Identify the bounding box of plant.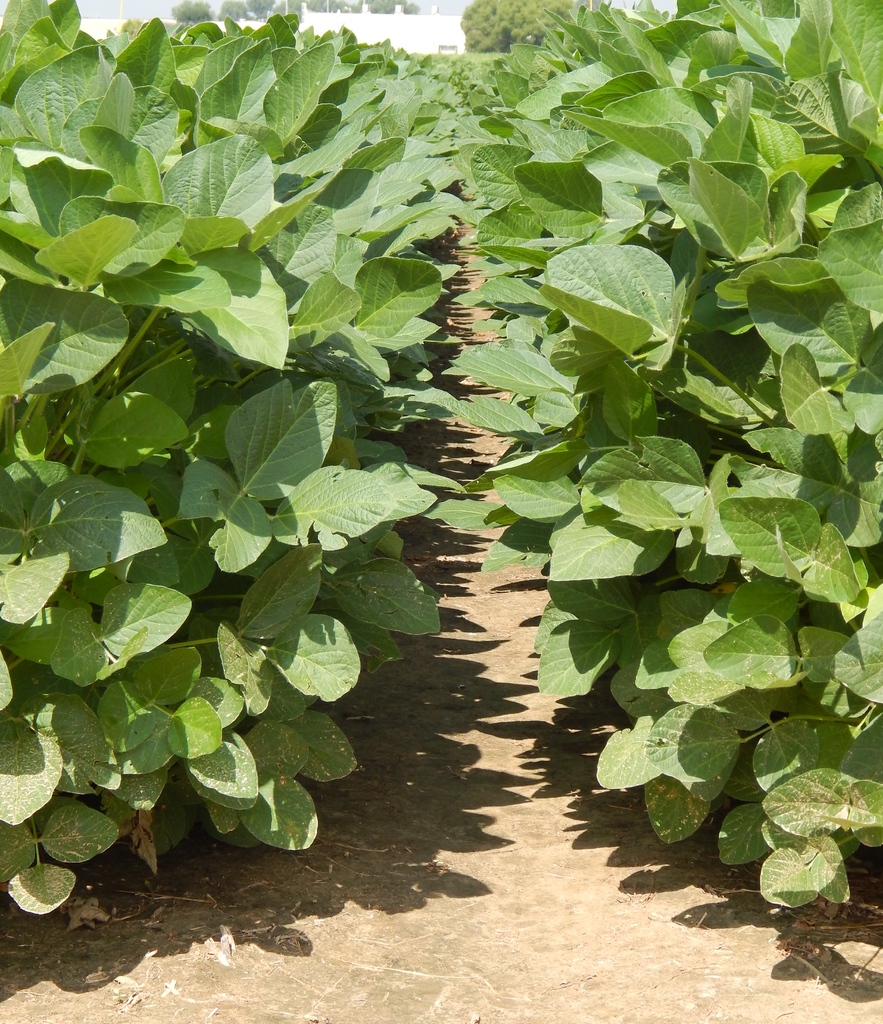
x1=0 y1=0 x2=471 y2=915.
